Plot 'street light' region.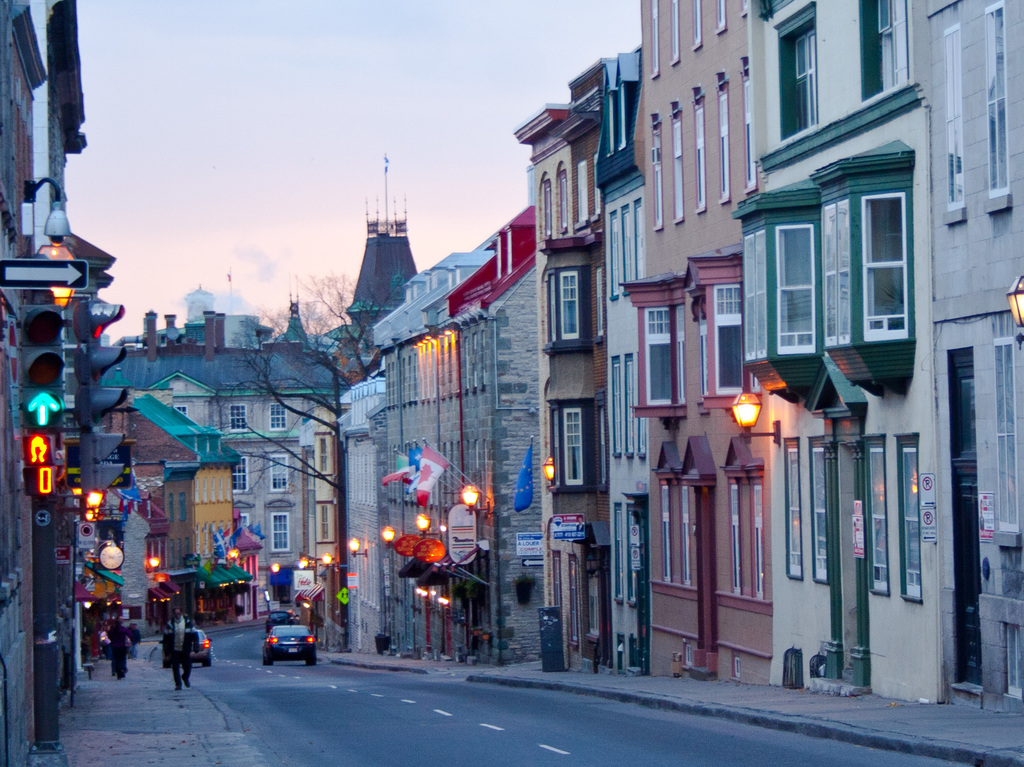
Plotted at bbox(728, 390, 781, 438).
